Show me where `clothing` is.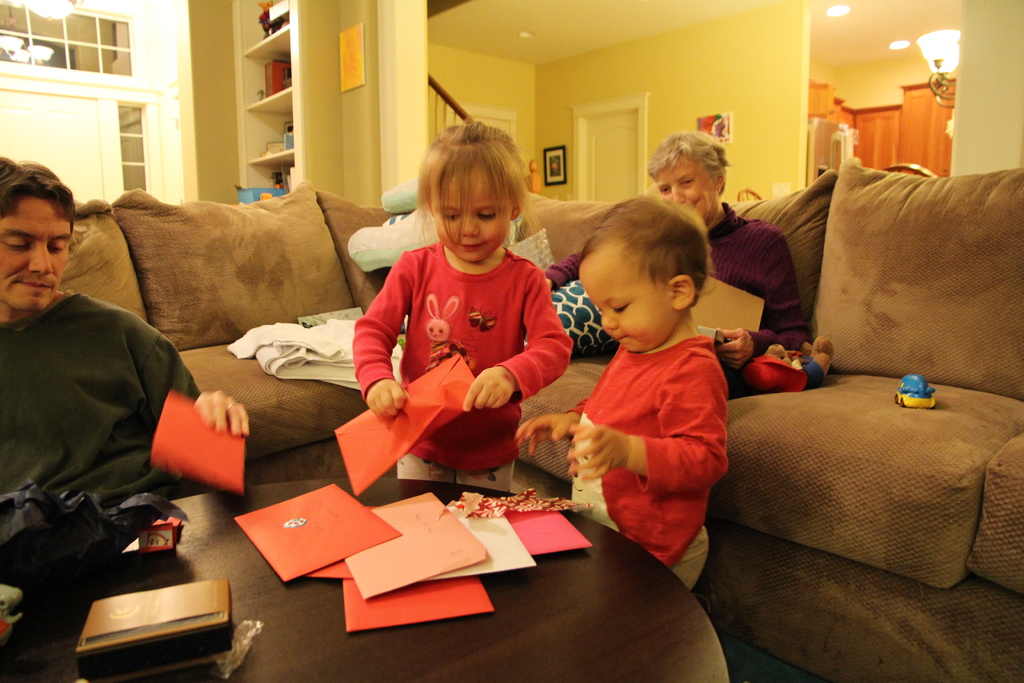
`clothing` is at bbox(226, 324, 407, 393).
